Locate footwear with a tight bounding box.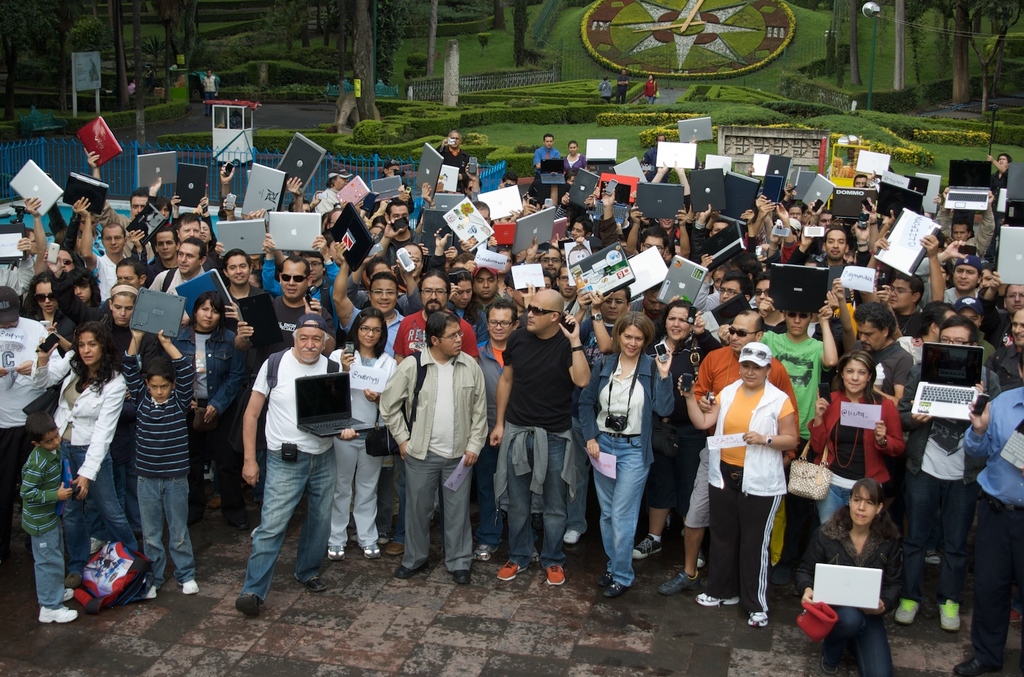
rect(144, 584, 158, 599).
